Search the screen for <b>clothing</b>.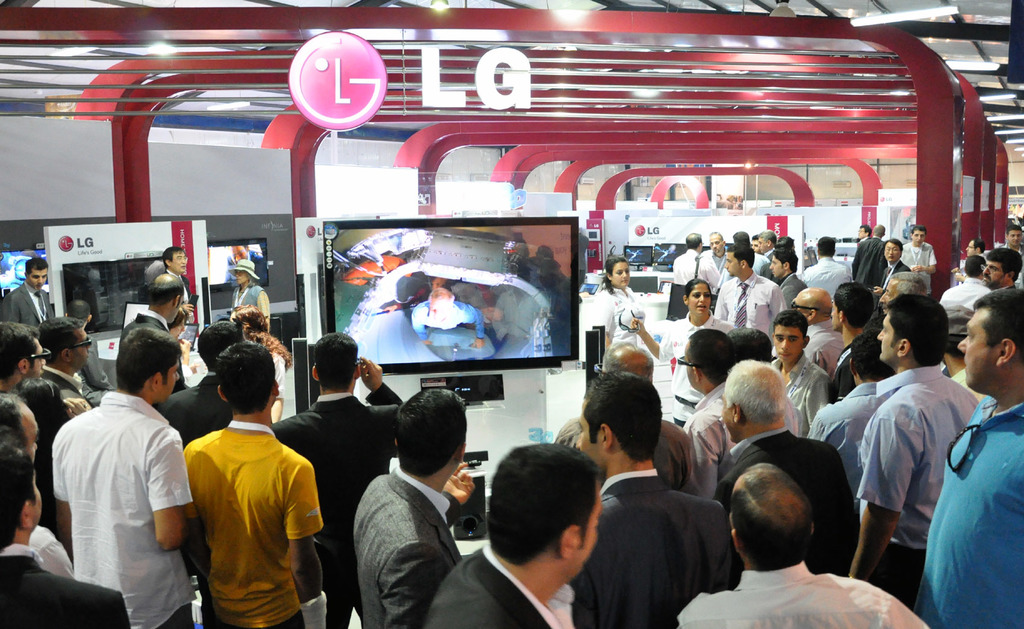
Found at pyautogui.locateOnScreen(263, 345, 287, 411).
